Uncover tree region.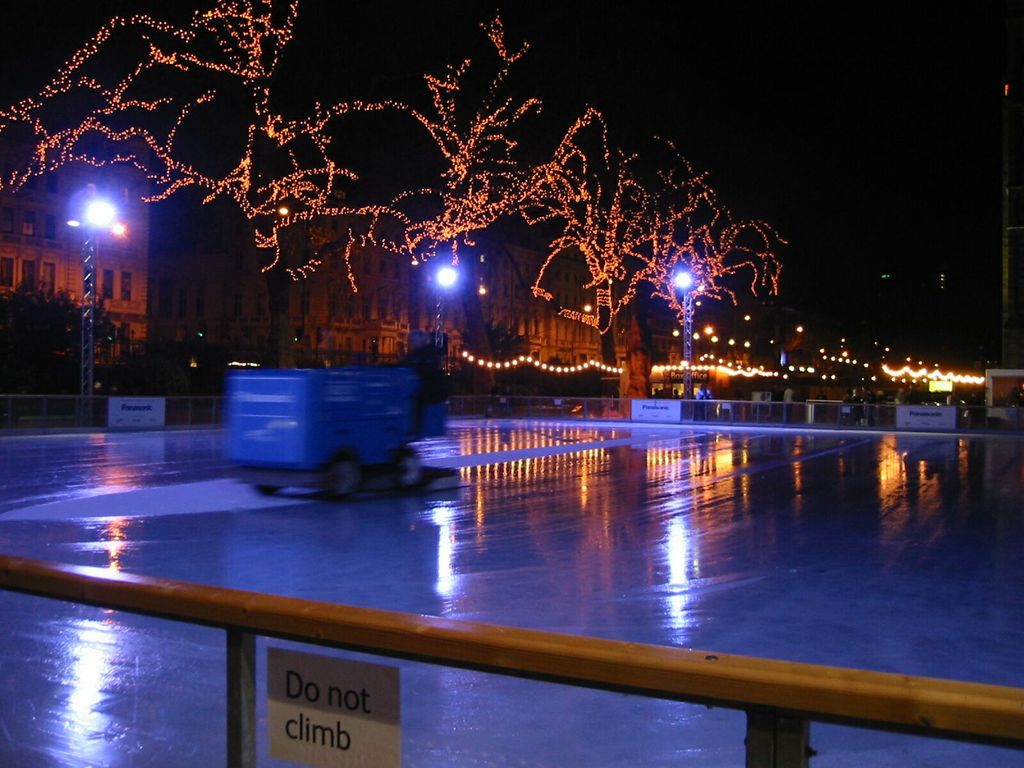
Uncovered: bbox=[513, 99, 698, 399].
